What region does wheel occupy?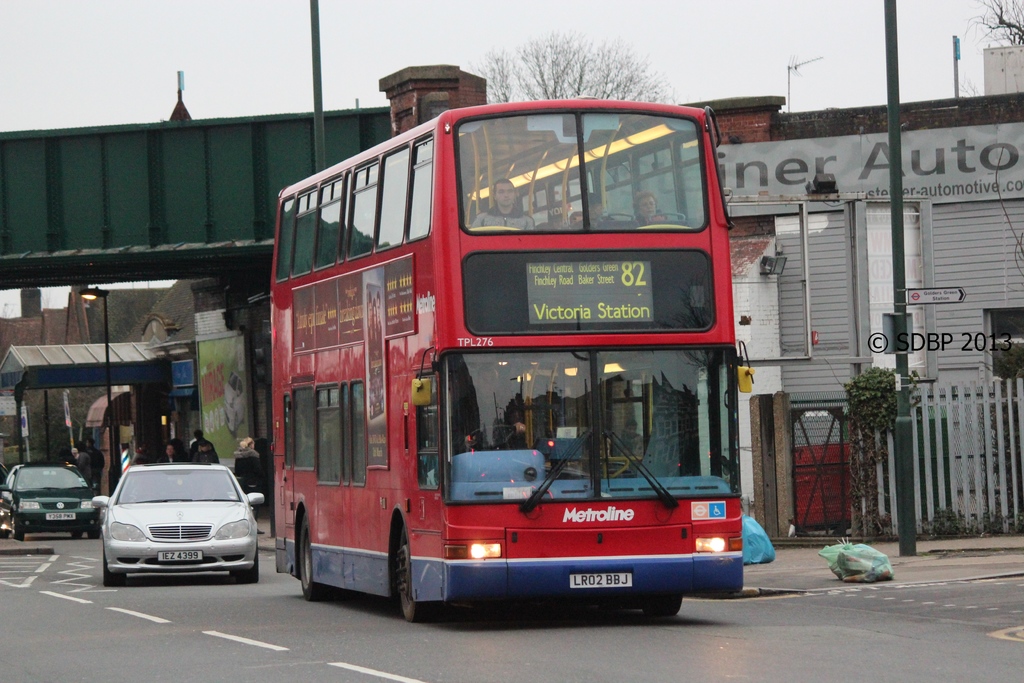
<bbox>87, 518, 102, 539</bbox>.
